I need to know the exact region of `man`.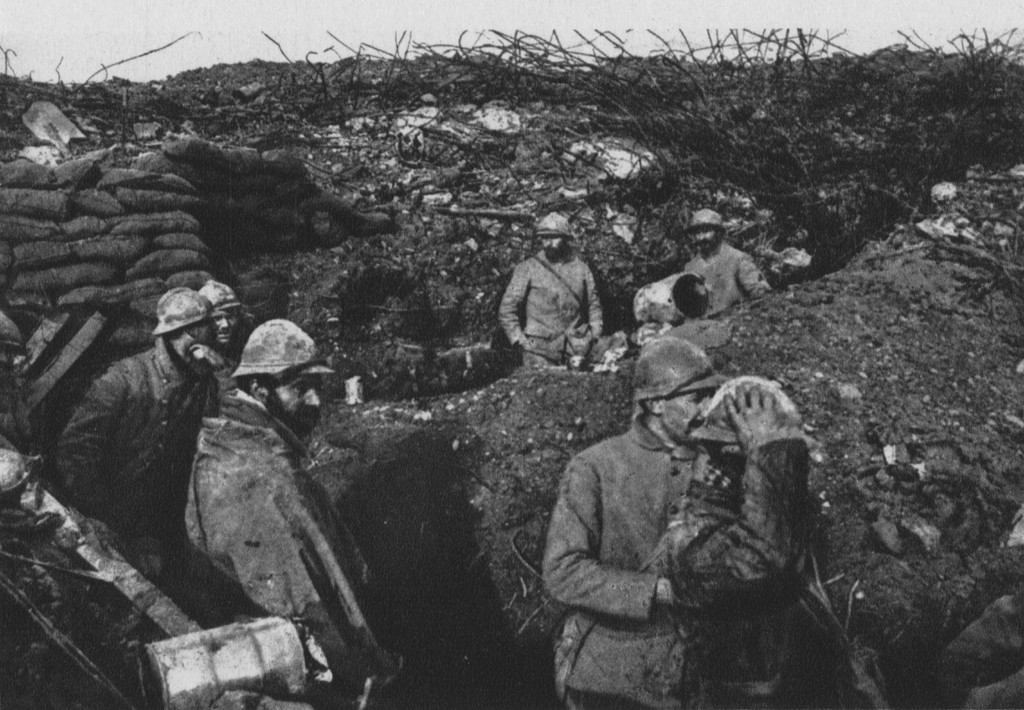
Region: 684,206,776,317.
